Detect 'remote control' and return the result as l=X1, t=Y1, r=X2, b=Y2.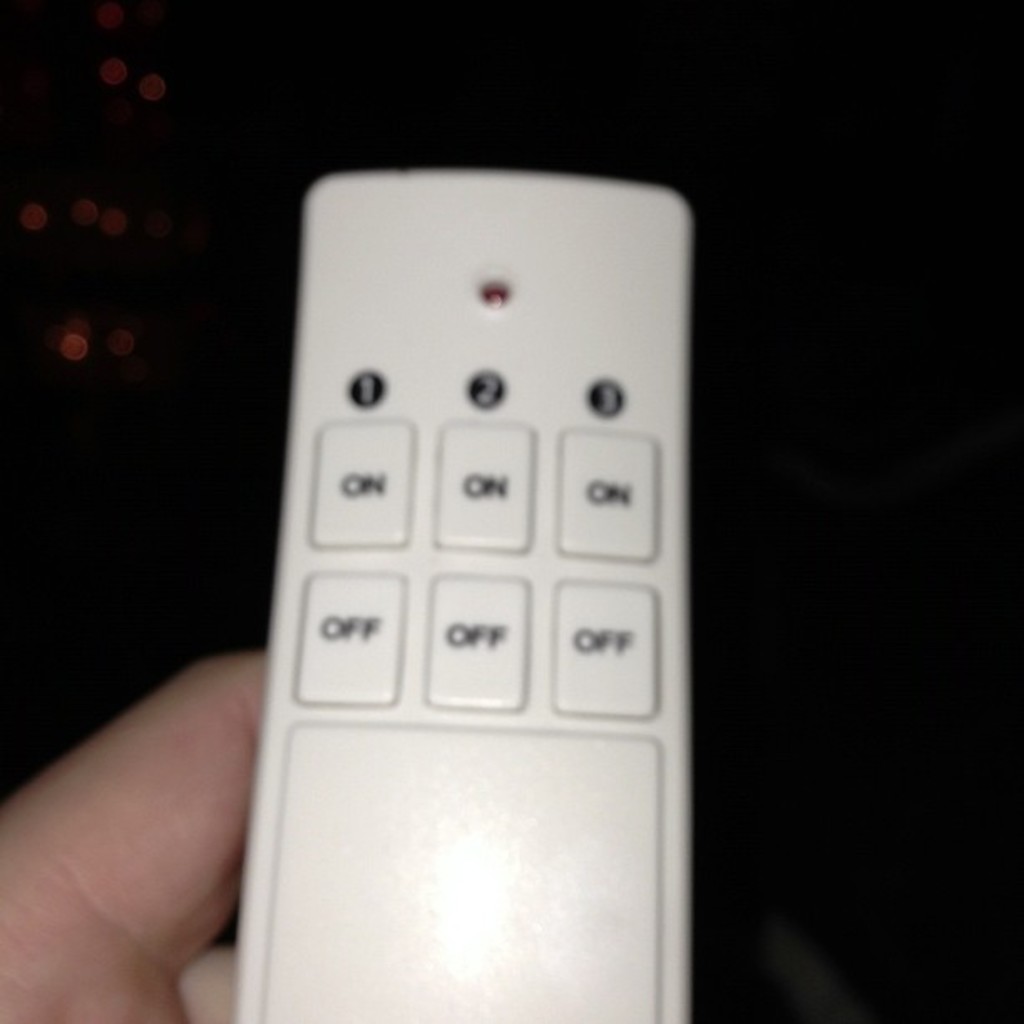
l=234, t=161, r=688, b=1022.
